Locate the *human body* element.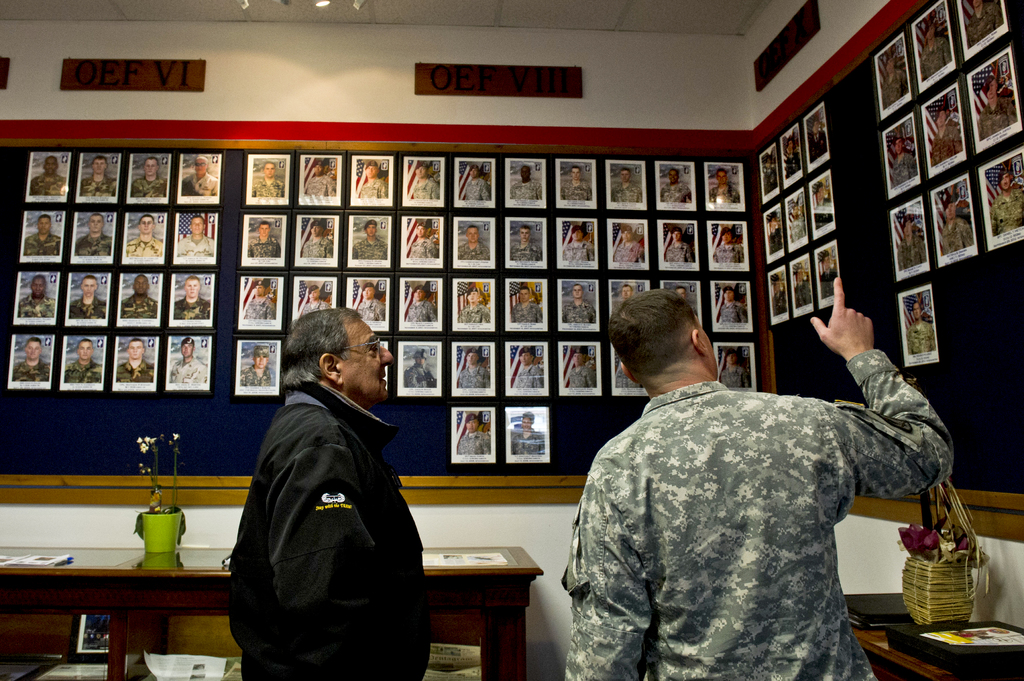
Element bbox: x1=563 y1=180 x2=593 y2=201.
